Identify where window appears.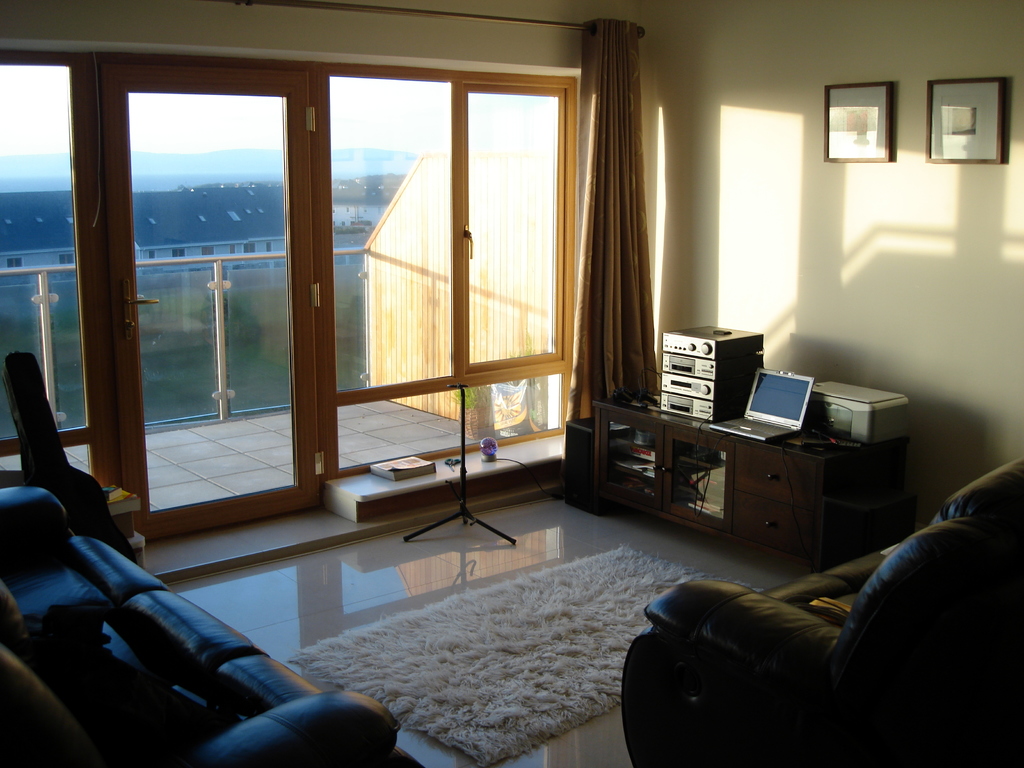
Appears at <region>200, 16, 588, 488</region>.
